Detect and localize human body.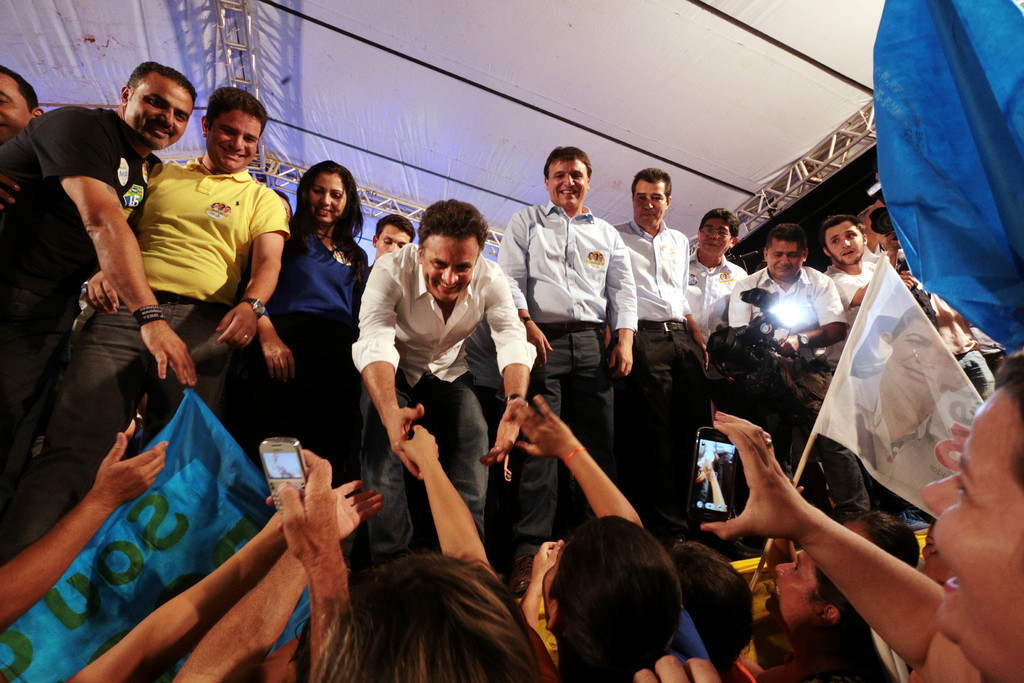
Localized at 684/201/737/381.
